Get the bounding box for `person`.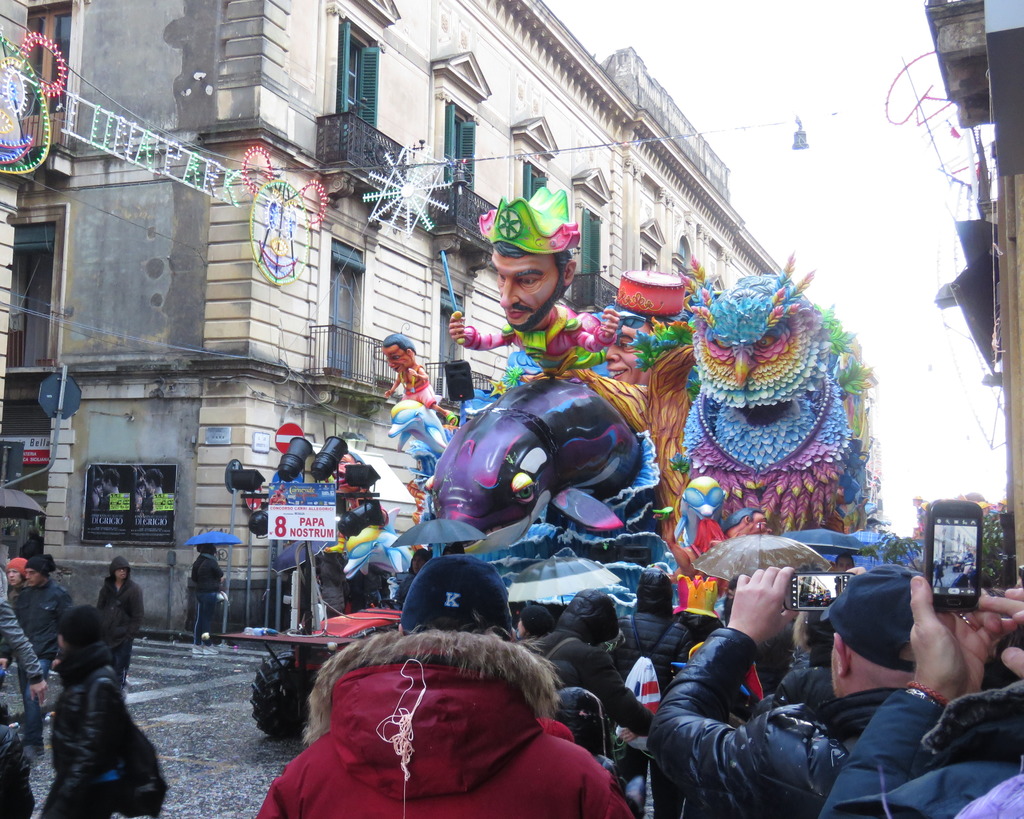
(x1=195, y1=543, x2=226, y2=656).
